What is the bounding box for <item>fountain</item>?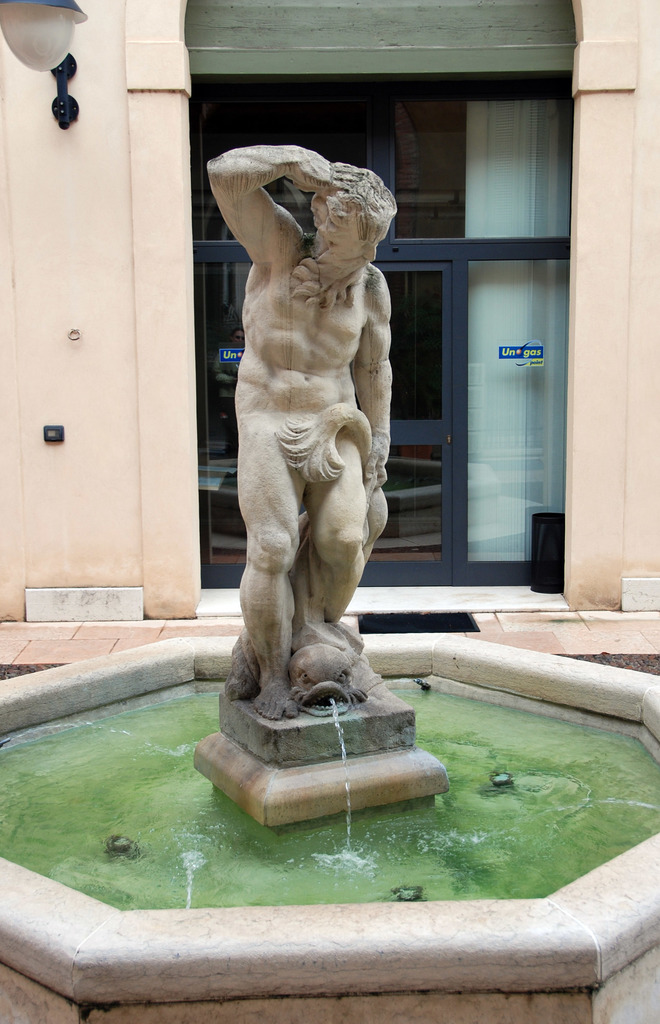
box(0, 129, 659, 1023).
